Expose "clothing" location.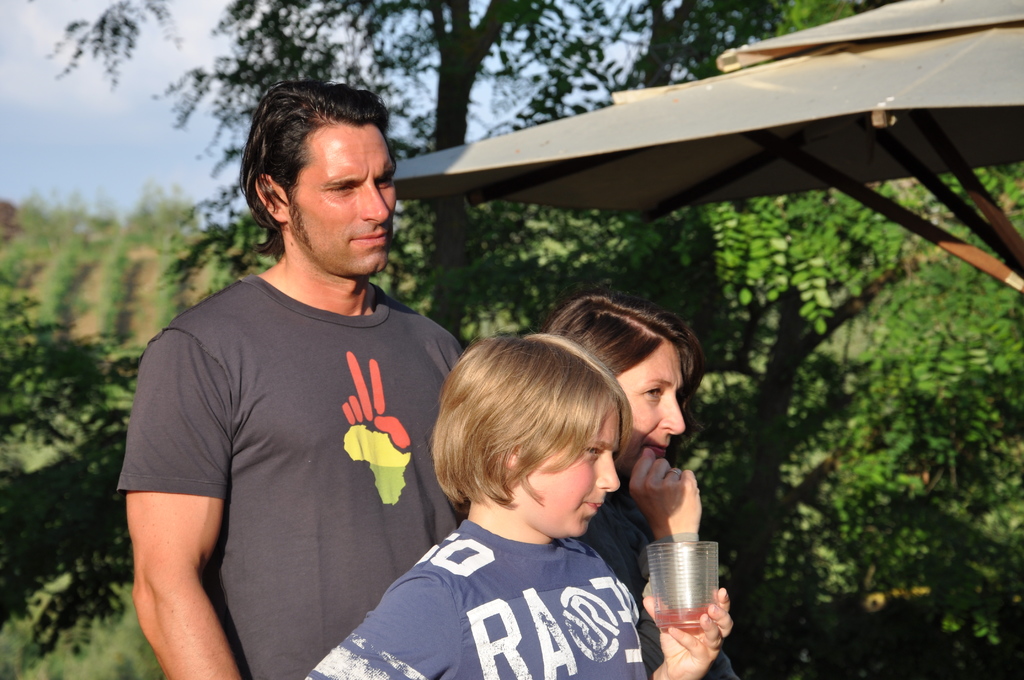
Exposed at (left=92, top=271, right=478, bottom=679).
